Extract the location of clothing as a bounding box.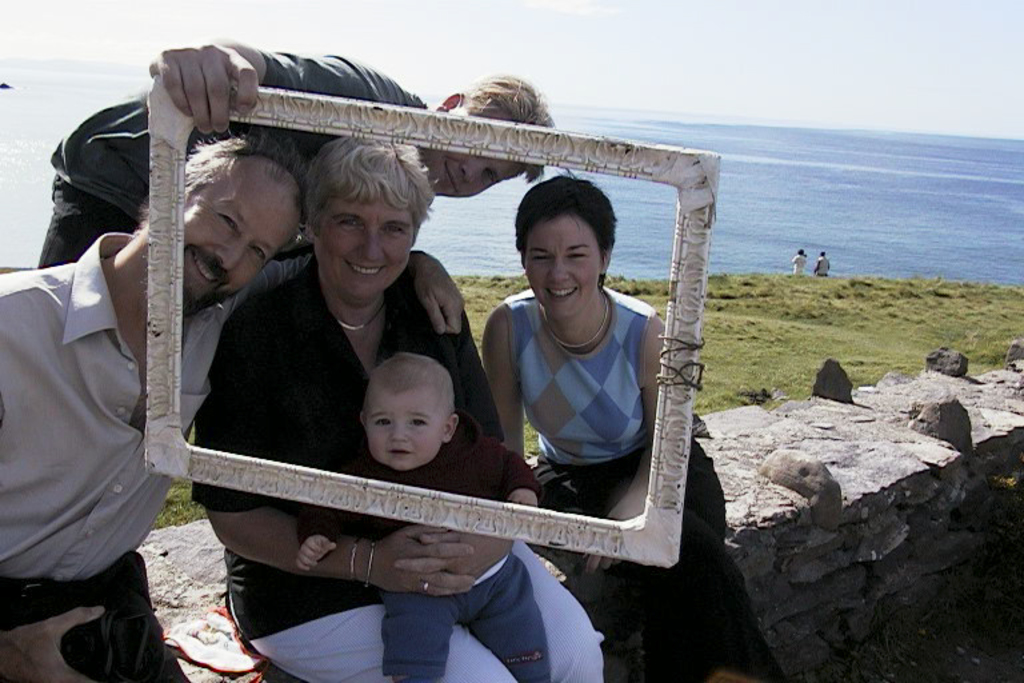
189/271/604/682.
